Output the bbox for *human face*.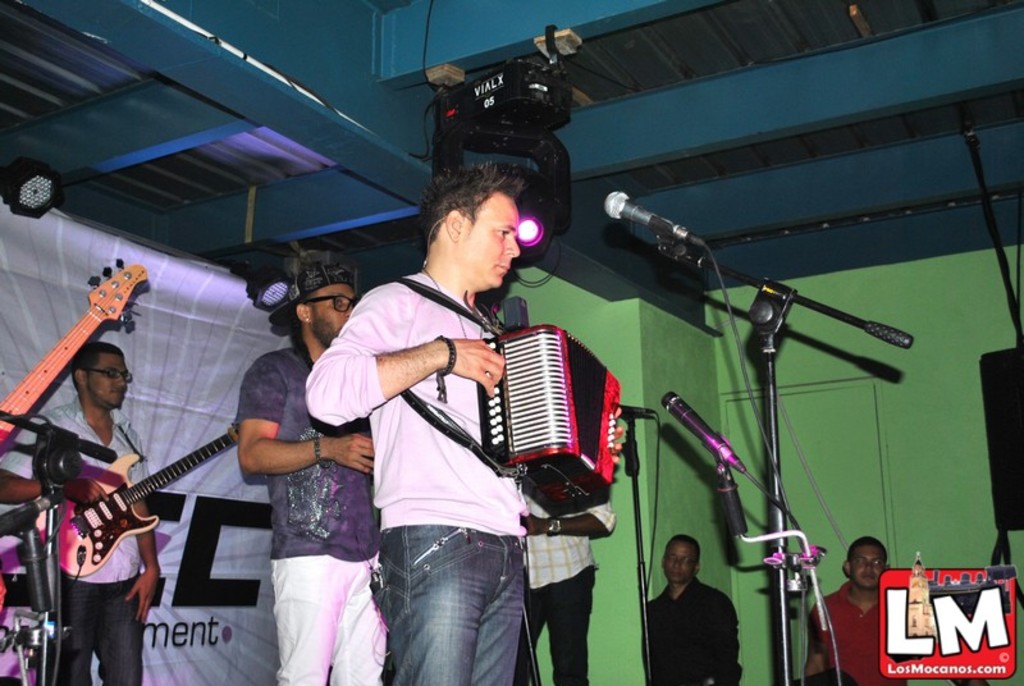
(x1=662, y1=534, x2=689, y2=573).
